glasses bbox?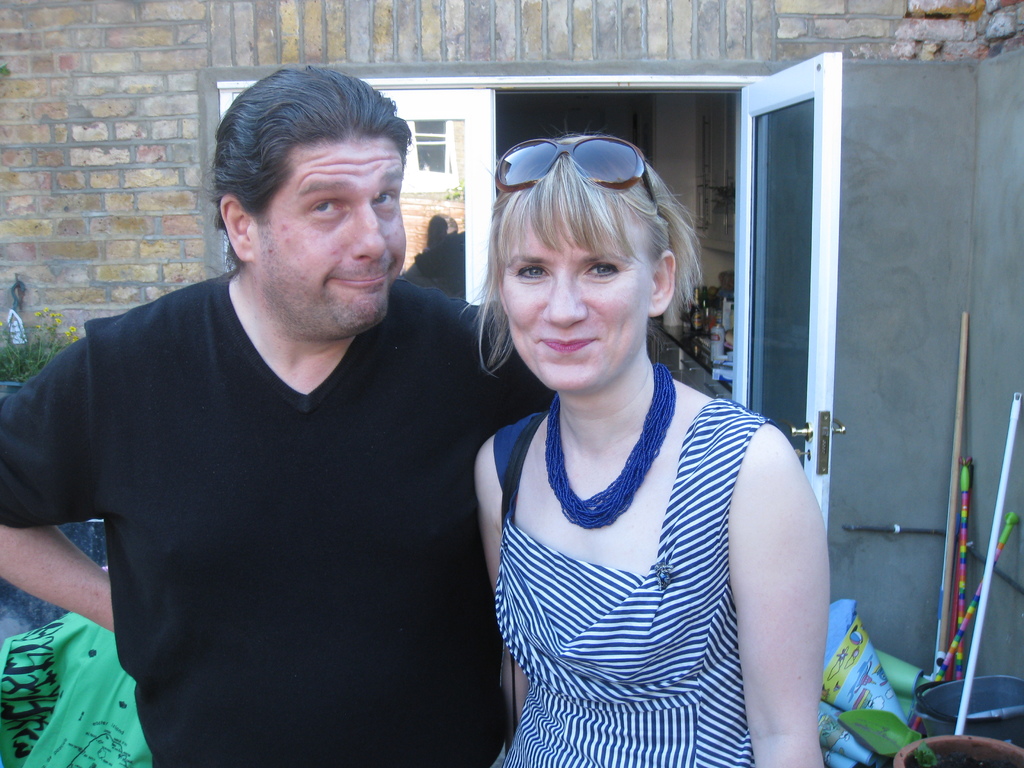
pyautogui.locateOnScreen(494, 131, 655, 204)
